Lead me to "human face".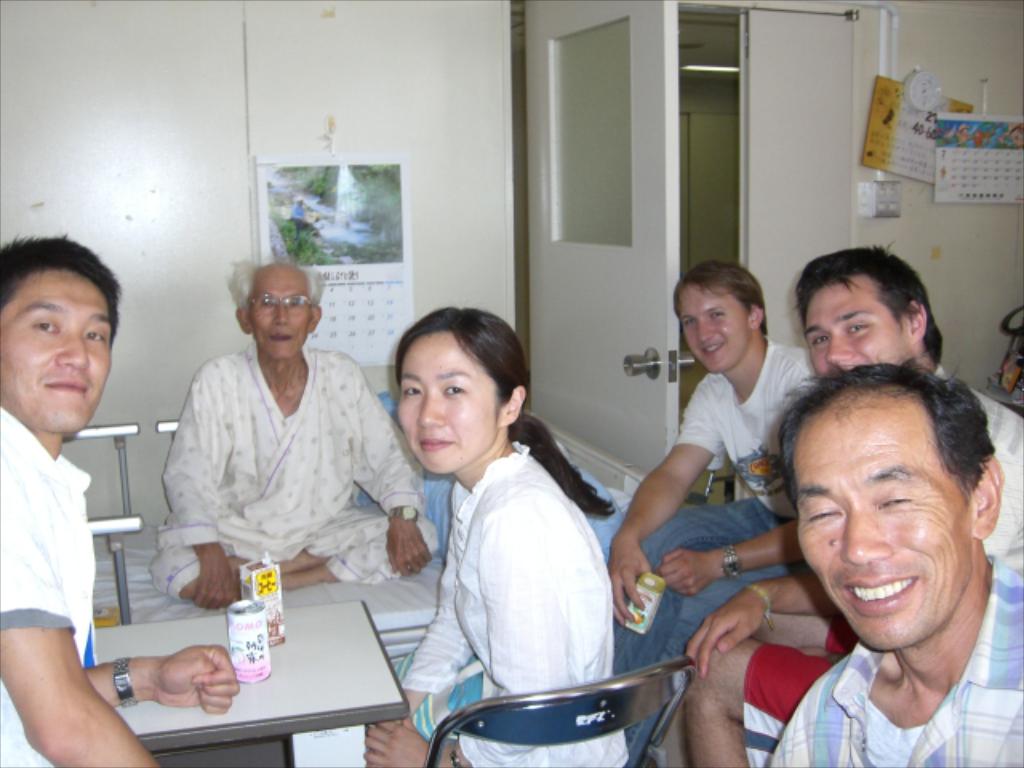
Lead to left=0, top=274, right=112, bottom=432.
